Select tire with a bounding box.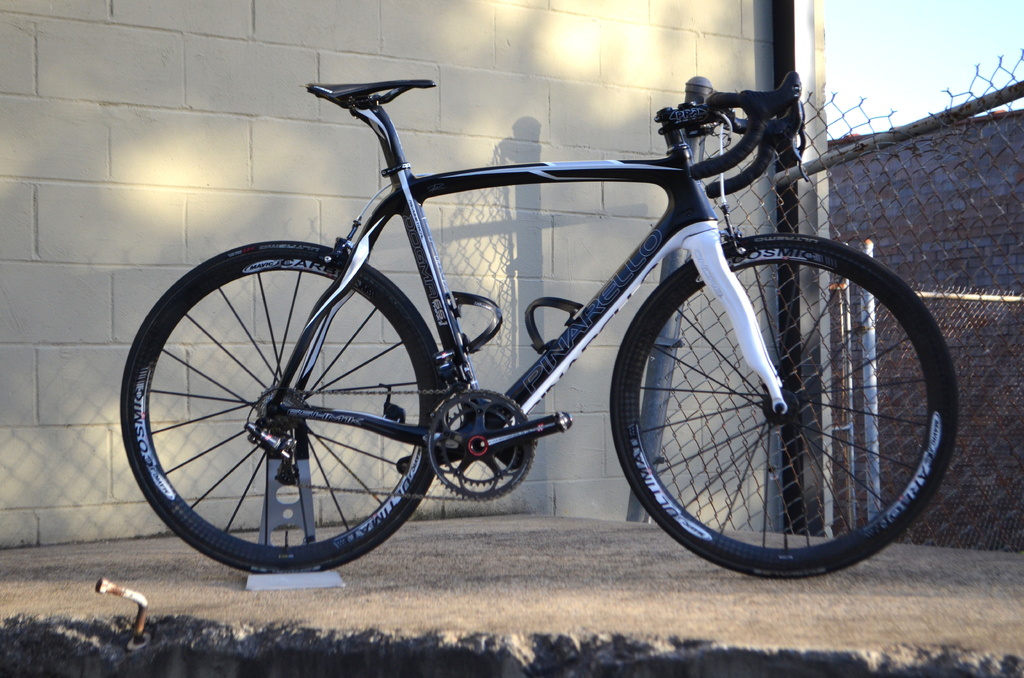
(122, 241, 453, 579).
